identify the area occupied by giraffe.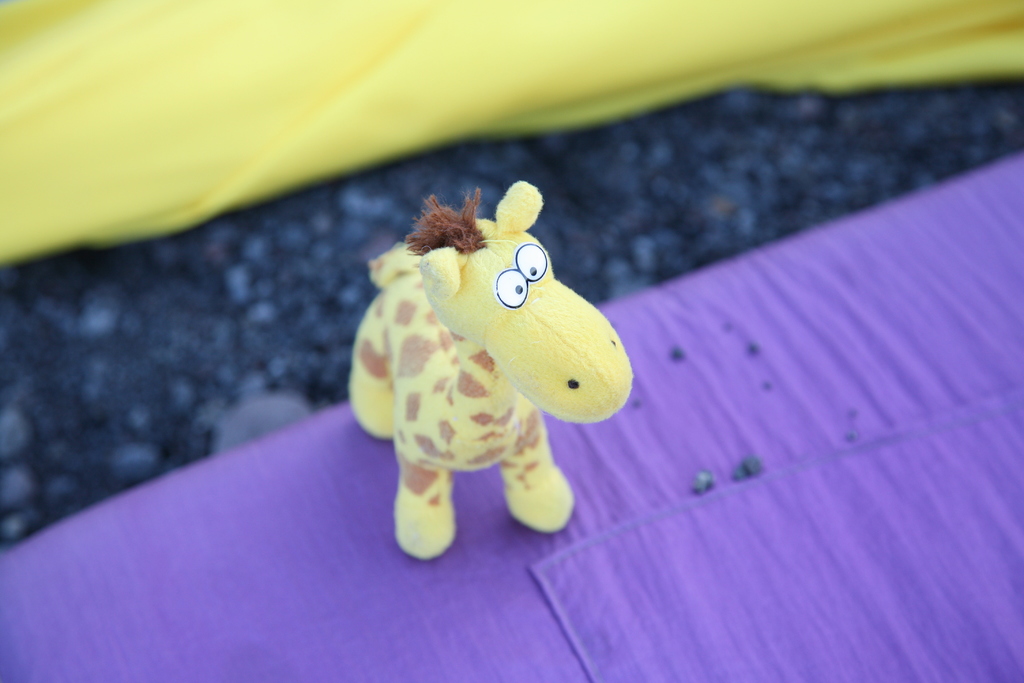
Area: rect(344, 213, 612, 526).
